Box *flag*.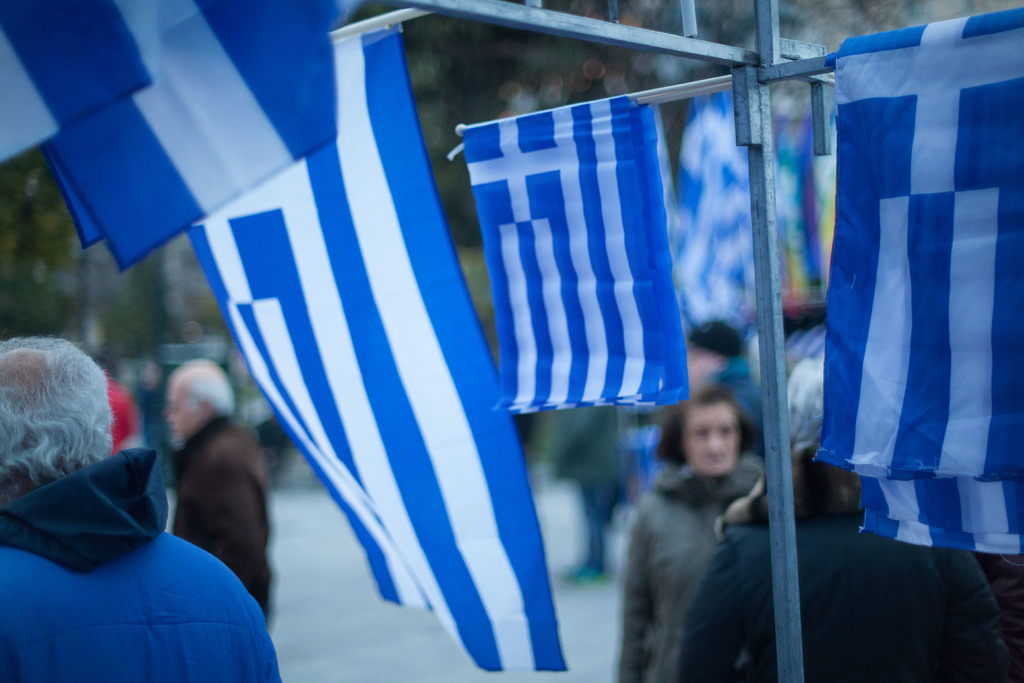
(left=857, top=477, right=1023, bottom=555).
